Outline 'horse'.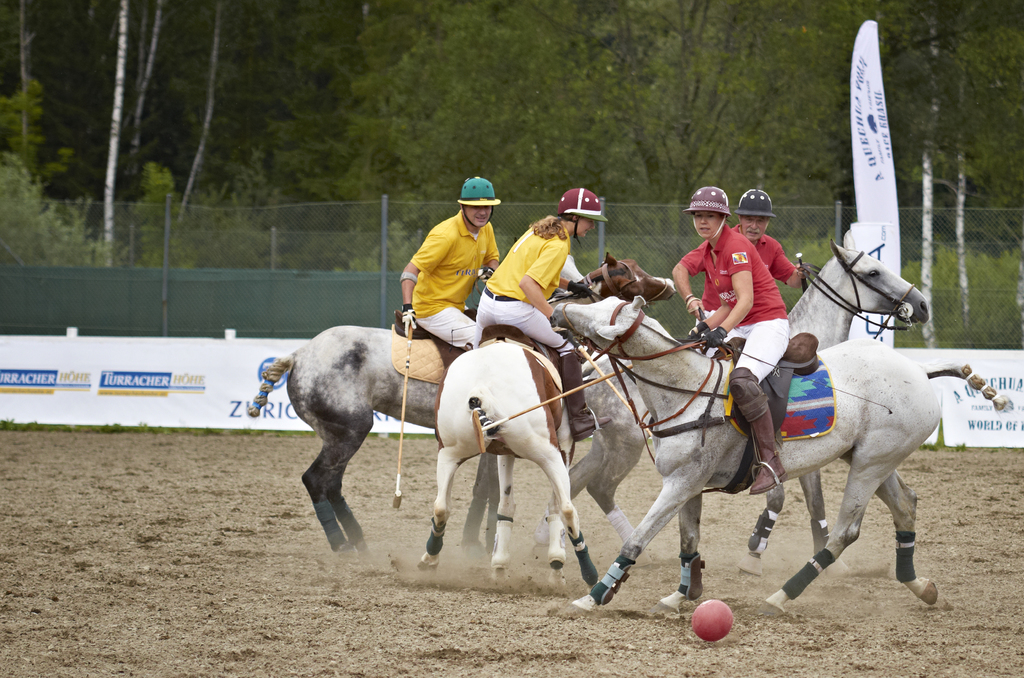
Outline: region(415, 247, 678, 596).
